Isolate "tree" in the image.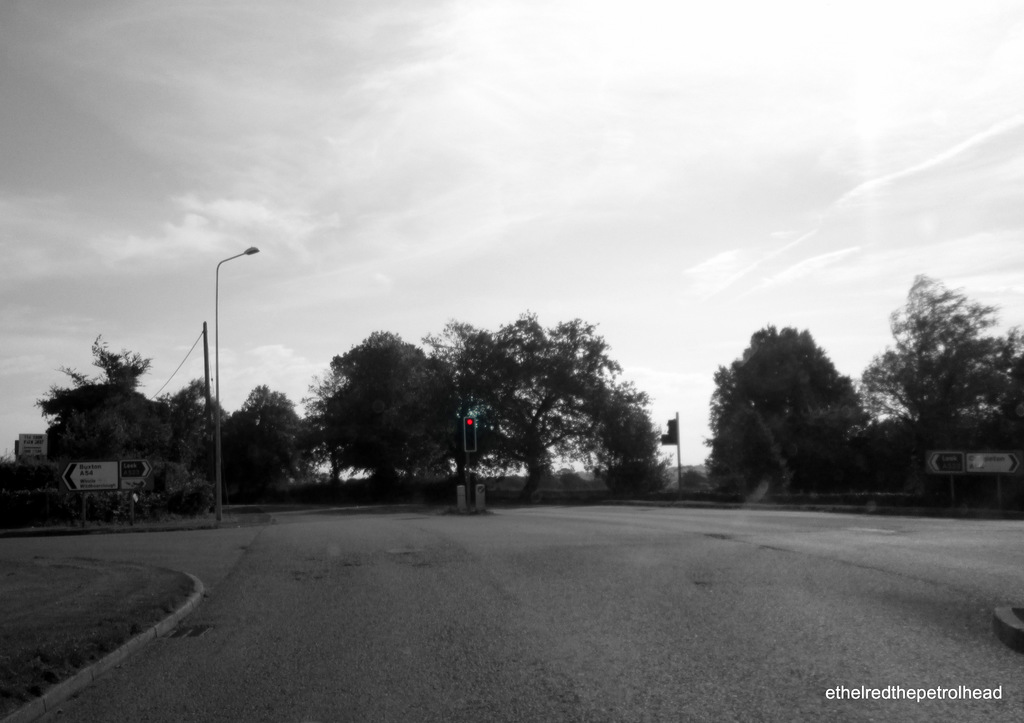
Isolated region: 862:268:1020:507.
